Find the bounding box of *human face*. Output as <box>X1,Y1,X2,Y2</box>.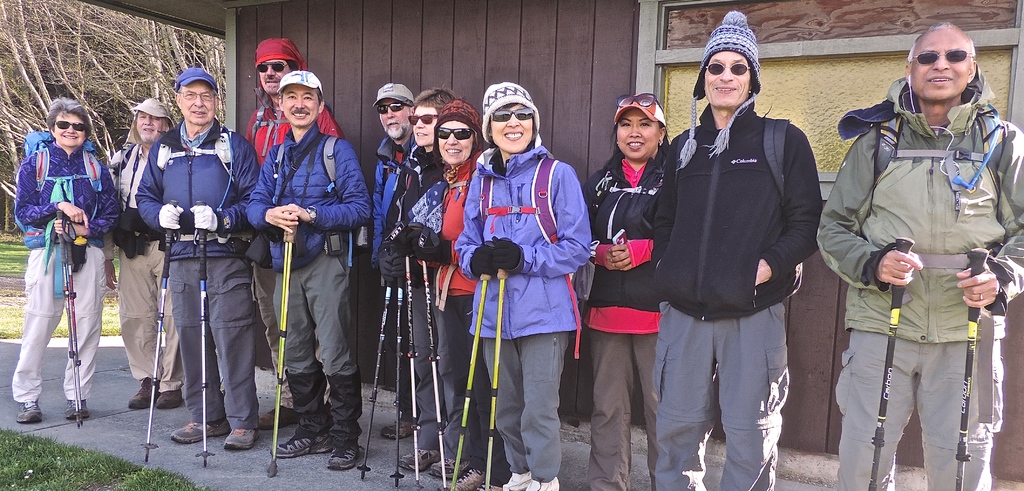
<box>406,108,432,144</box>.
